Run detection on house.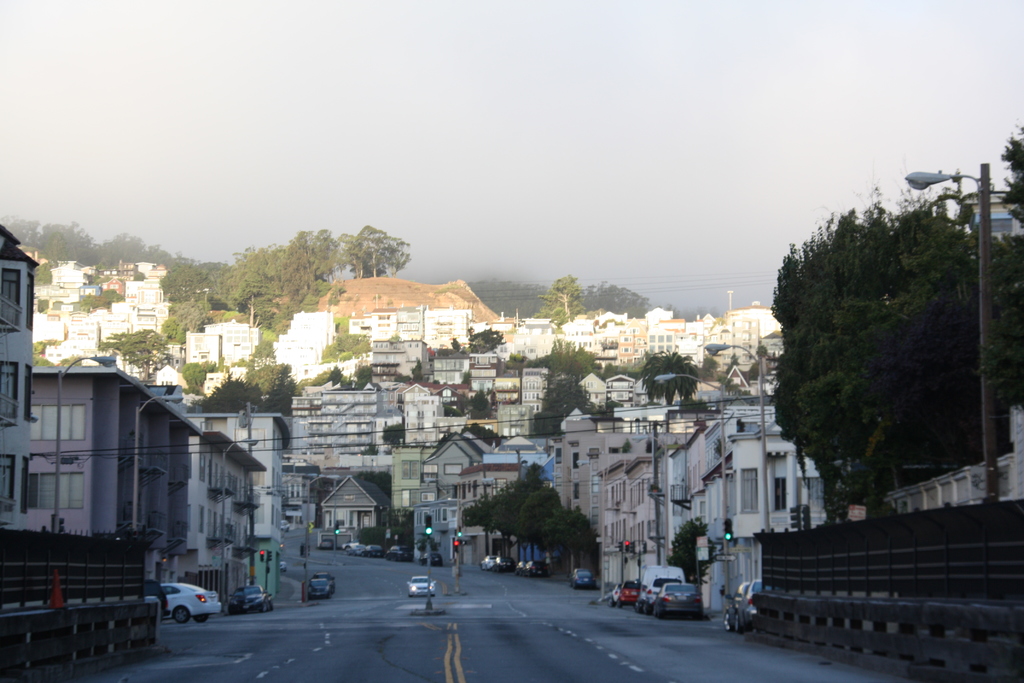
Result: bbox(131, 312, 154, 335).
